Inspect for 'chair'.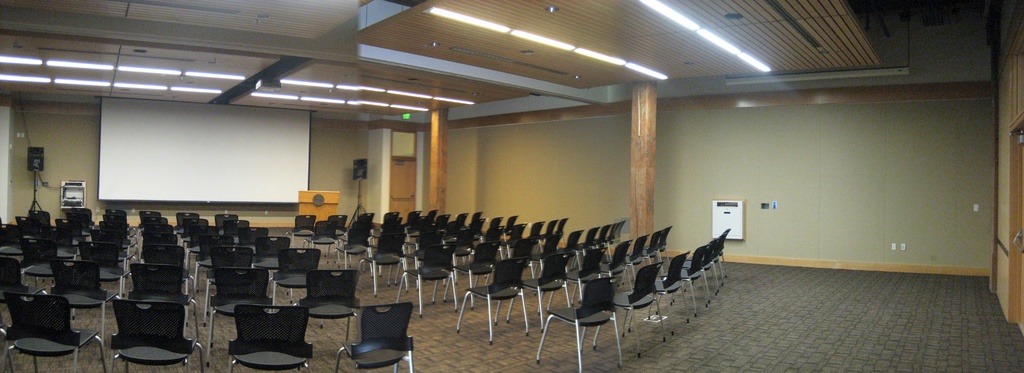
Inspection: {"left": 678, "top": 241, "right": 717, "bottom": 306}.
